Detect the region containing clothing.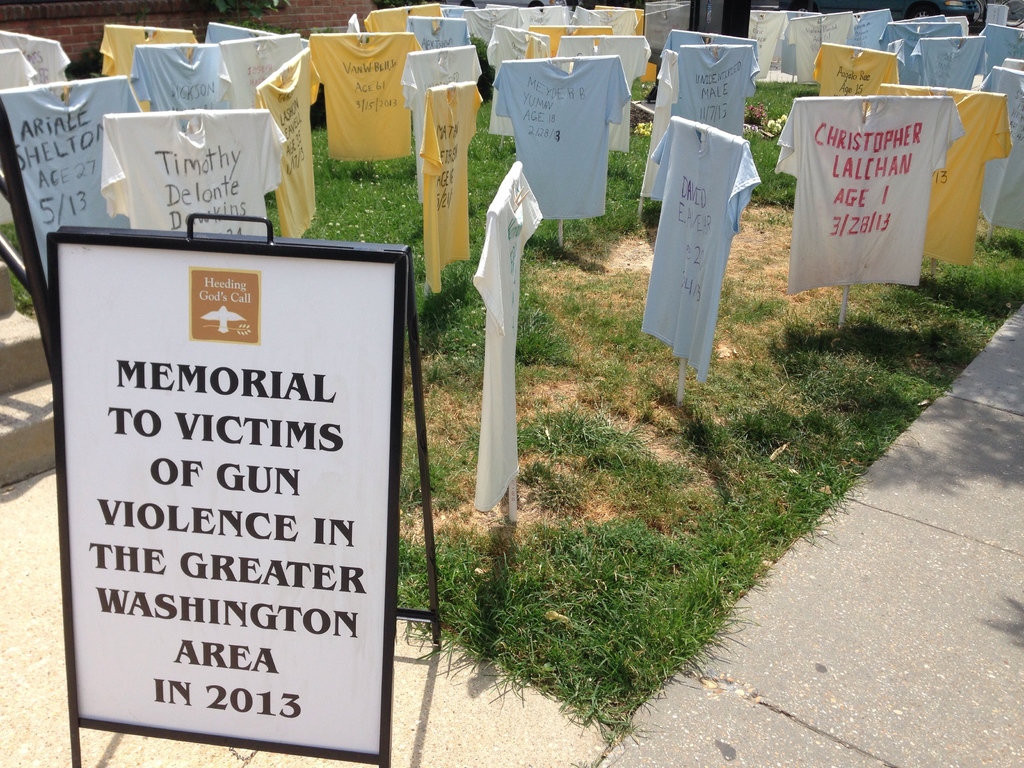
Rect(673, 49, 759, 132).
